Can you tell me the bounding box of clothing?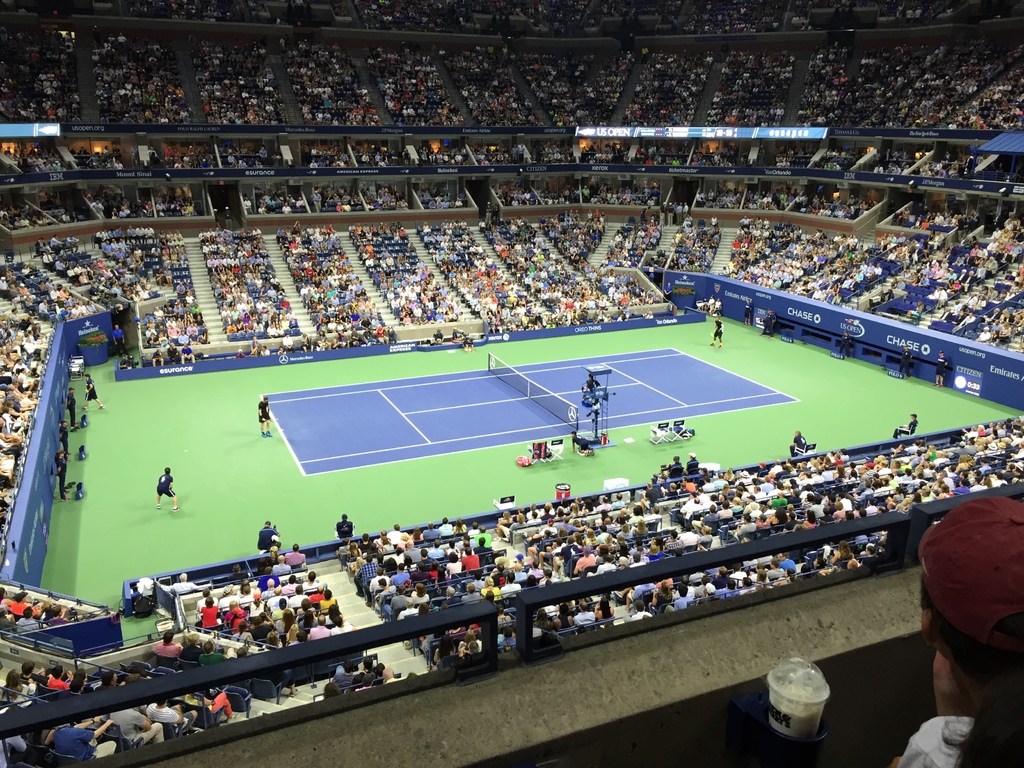
region(283, 335, 295, 353).
